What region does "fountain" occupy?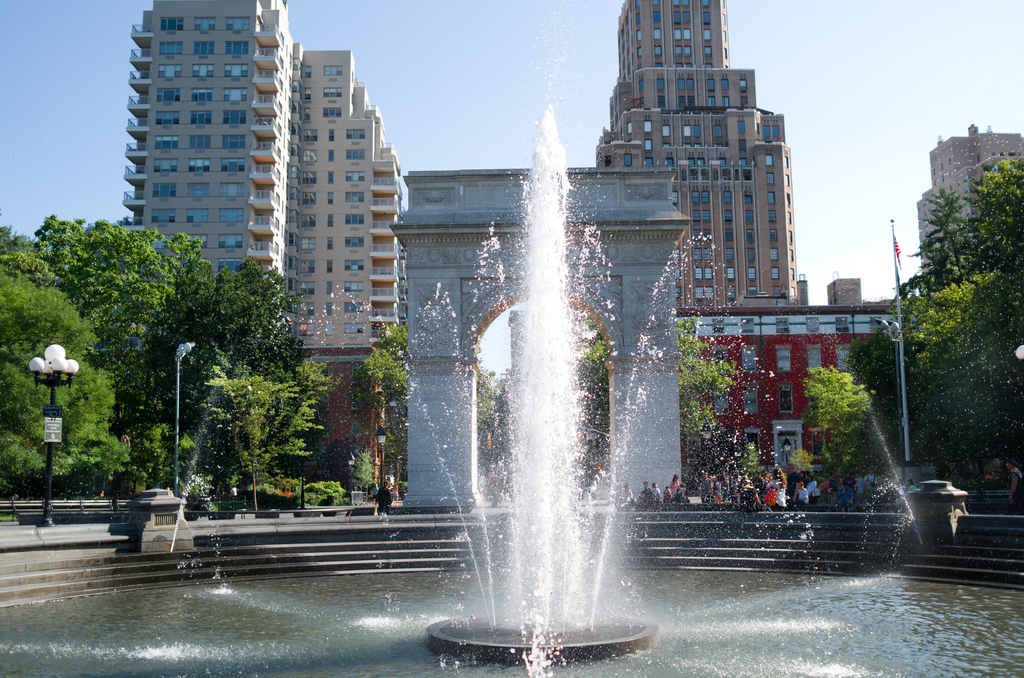
<bbox>0, 0, 1023, 673</bbox>.
